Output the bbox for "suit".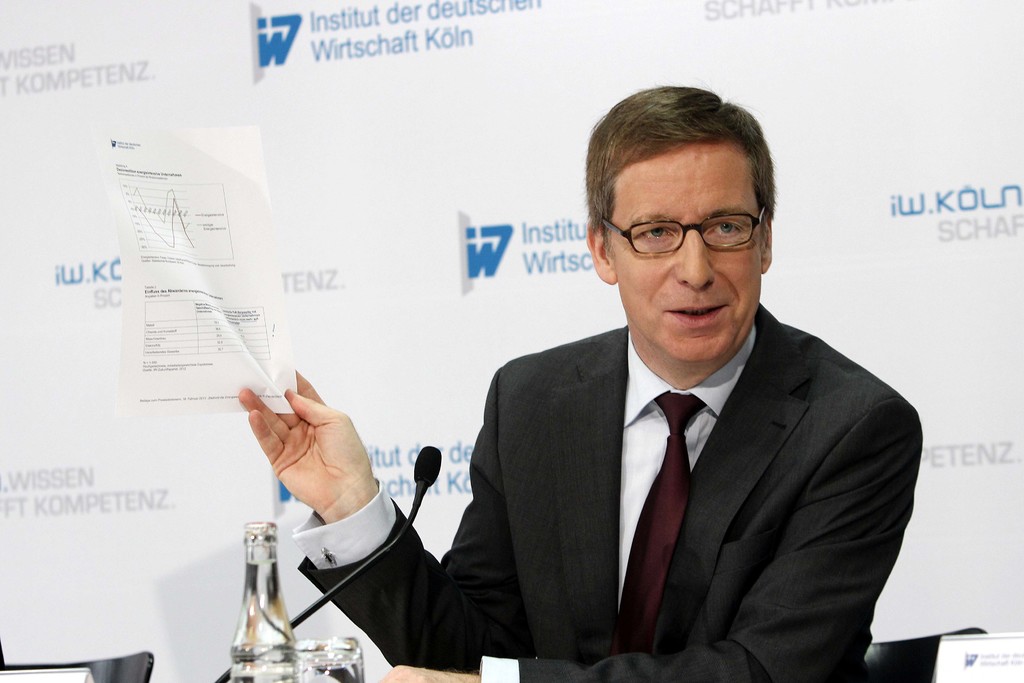
box=[296, 300, 922, 682].
